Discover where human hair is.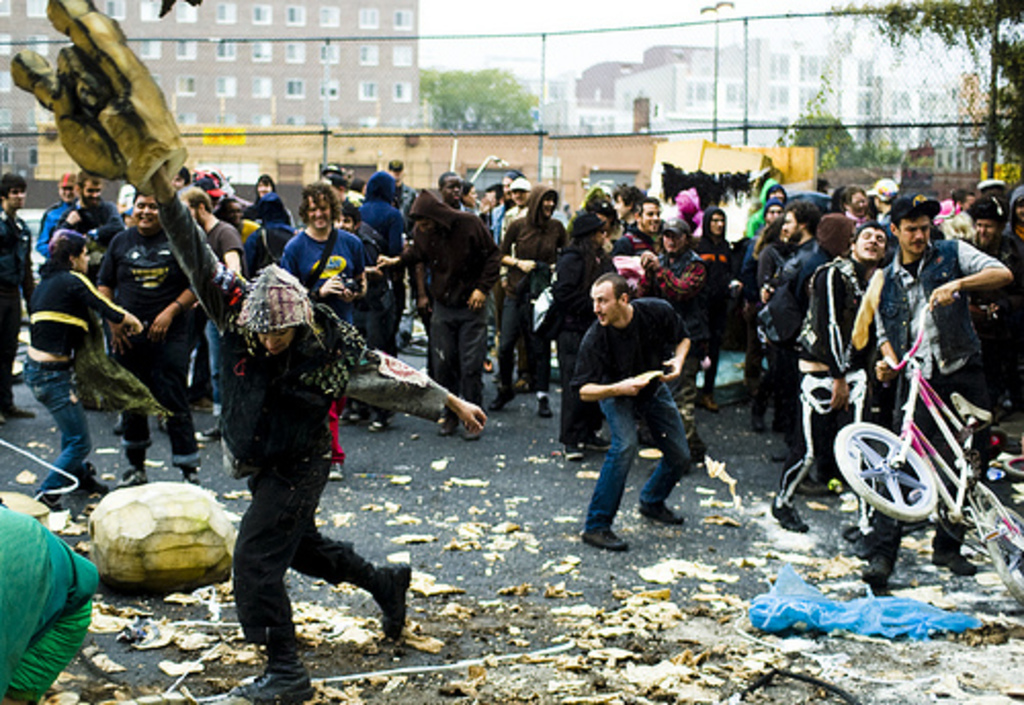
Discovered at bbox=[0, 172, 27, 201].
